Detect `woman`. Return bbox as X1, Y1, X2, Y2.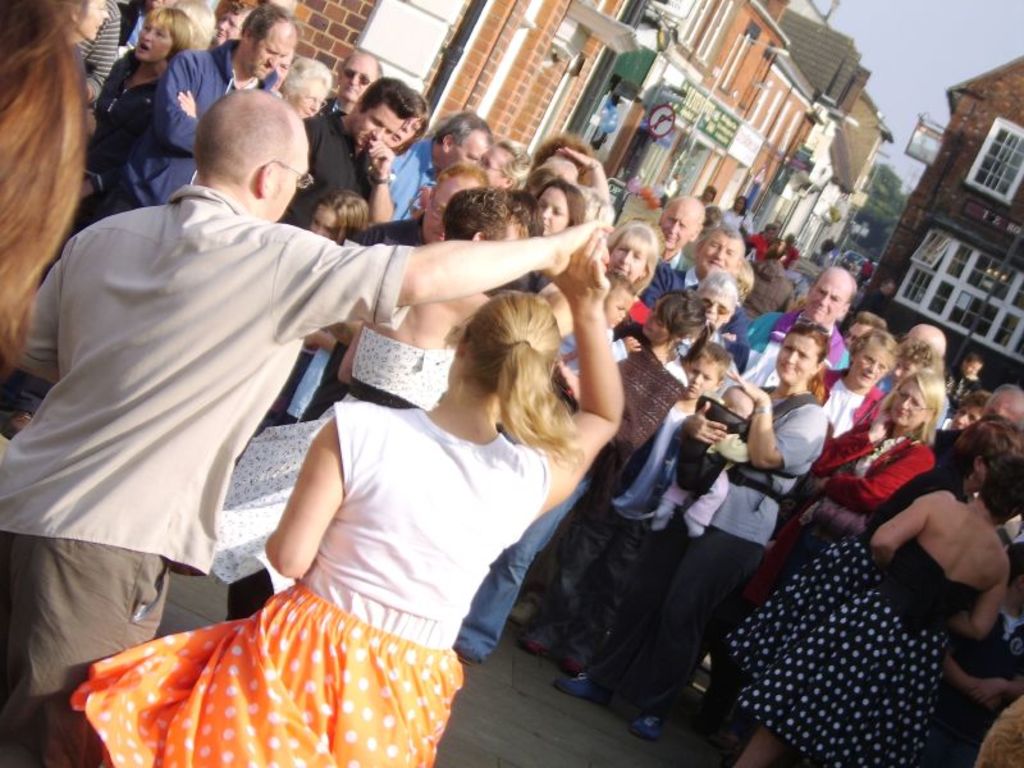
518, 178, 598, 246.
